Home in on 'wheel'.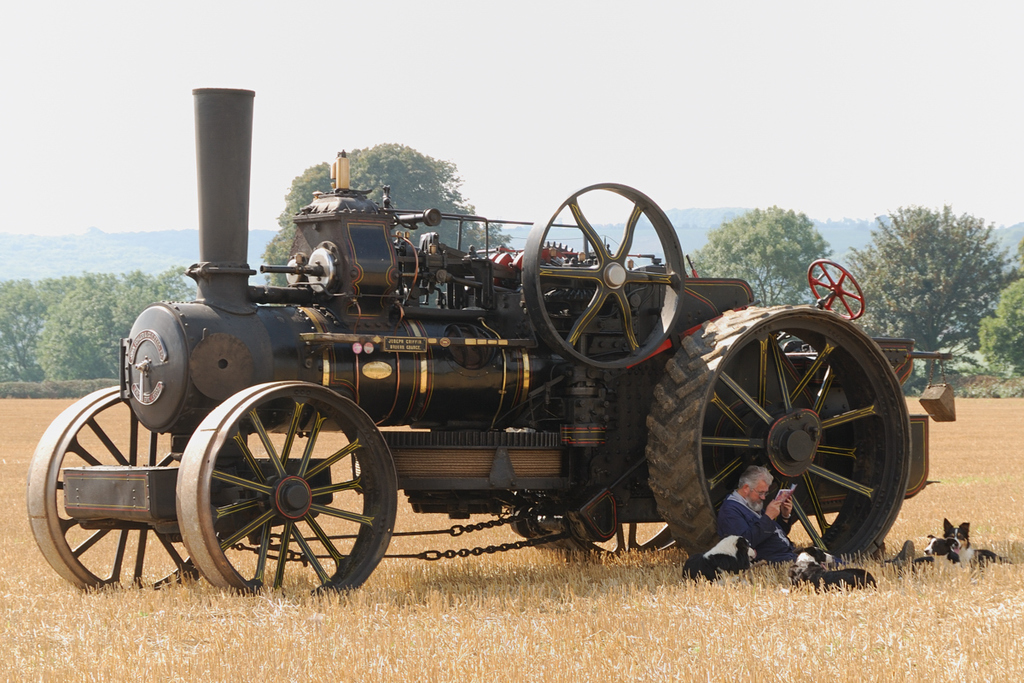
Homed in at x1=17, y1=378, x2=196, y2=602.
